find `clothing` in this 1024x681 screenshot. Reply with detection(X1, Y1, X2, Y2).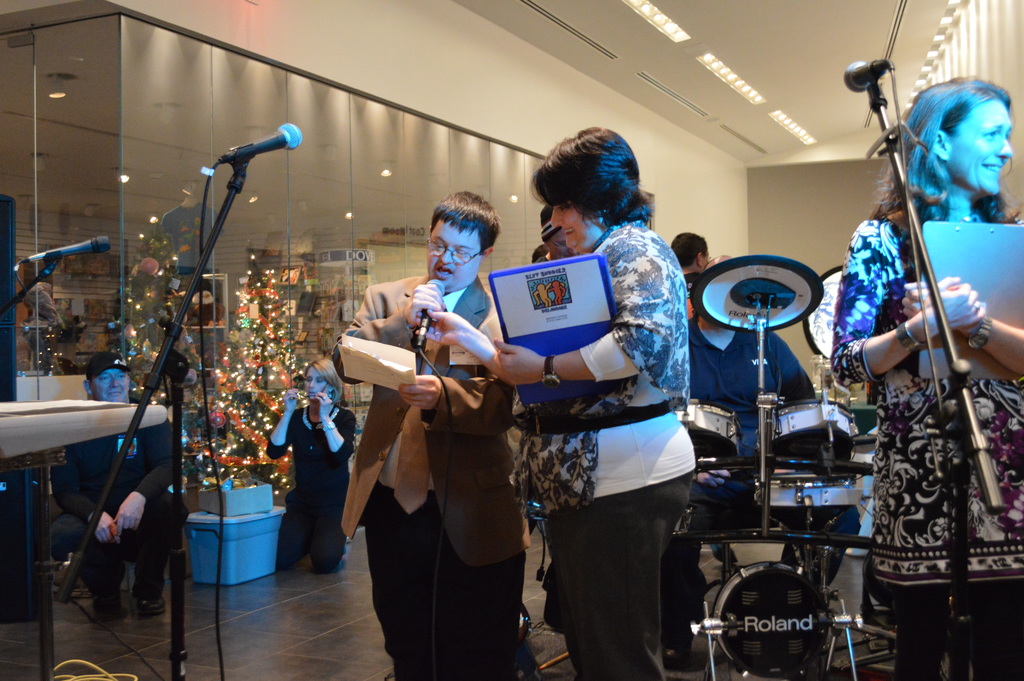
detection(673, 317, 858, 637).
